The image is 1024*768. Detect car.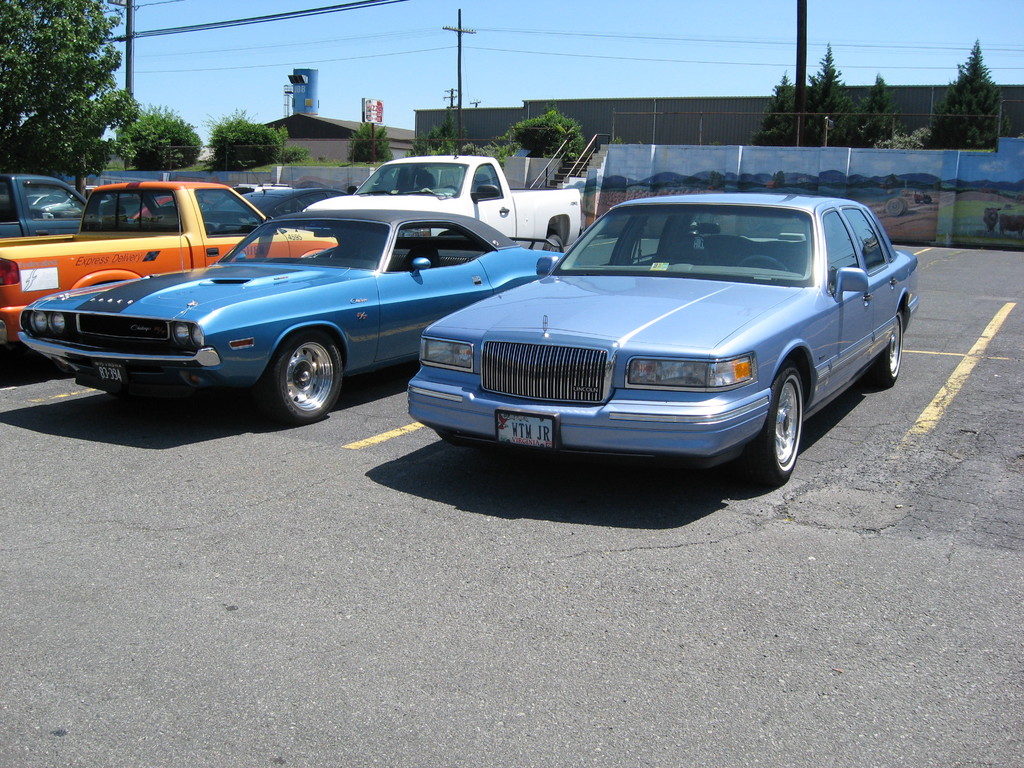
Detection: {"left": 27, "top": 193, "right": 61, "bottom": 213}.
